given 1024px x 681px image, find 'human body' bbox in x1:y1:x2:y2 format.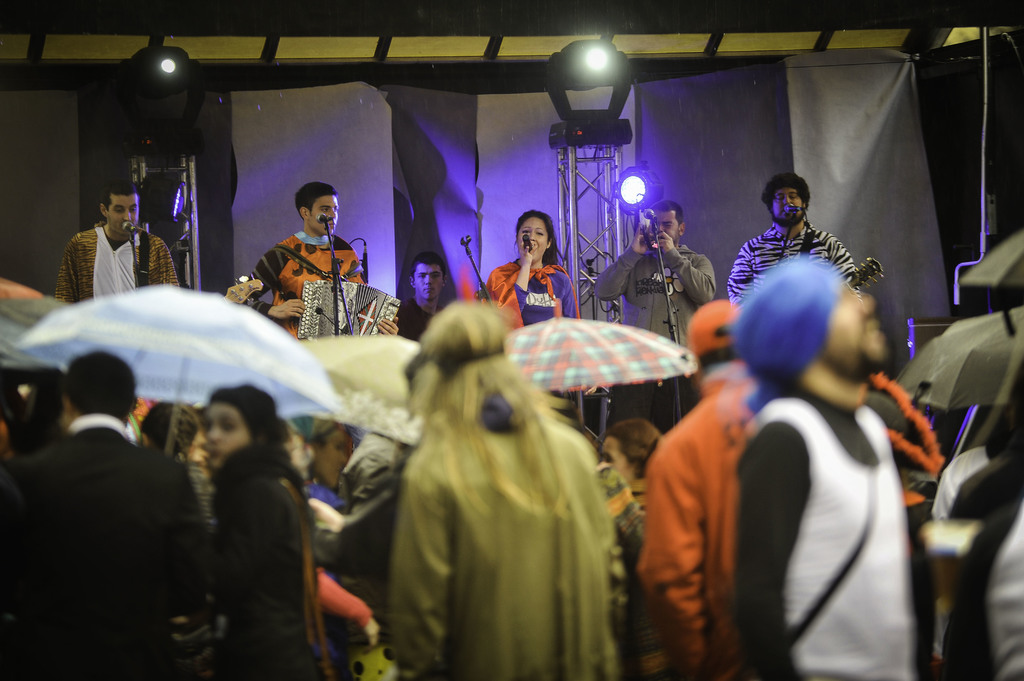
0:415:206:680.
